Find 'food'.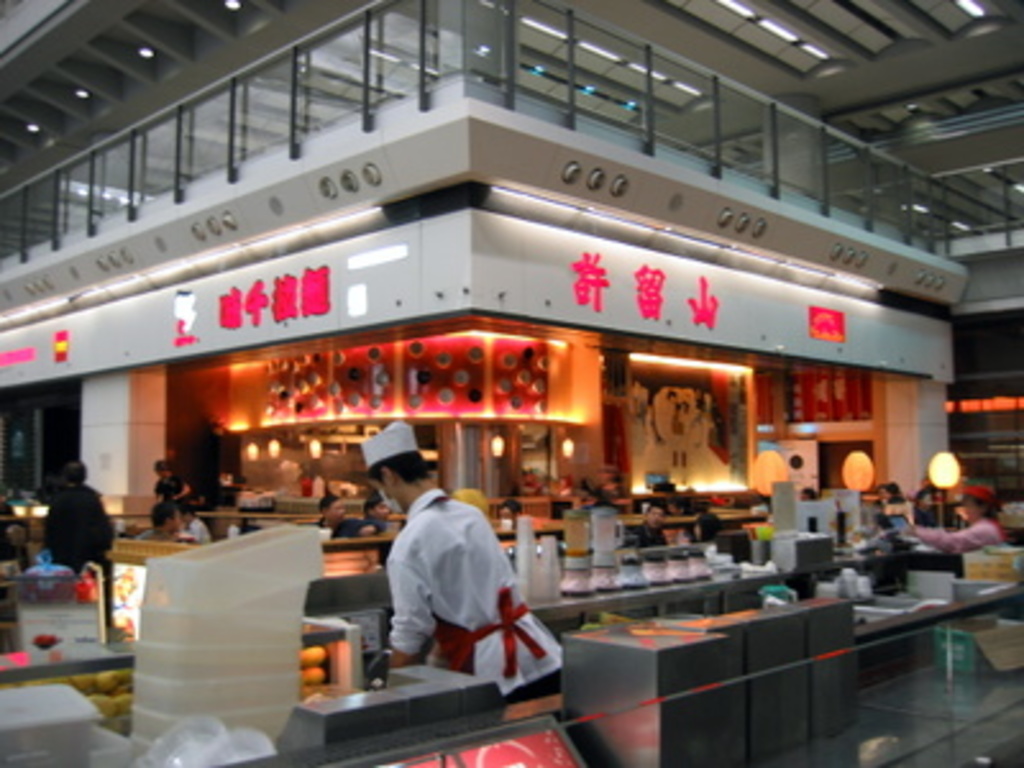
Rect(302, 643, 330, 691).
